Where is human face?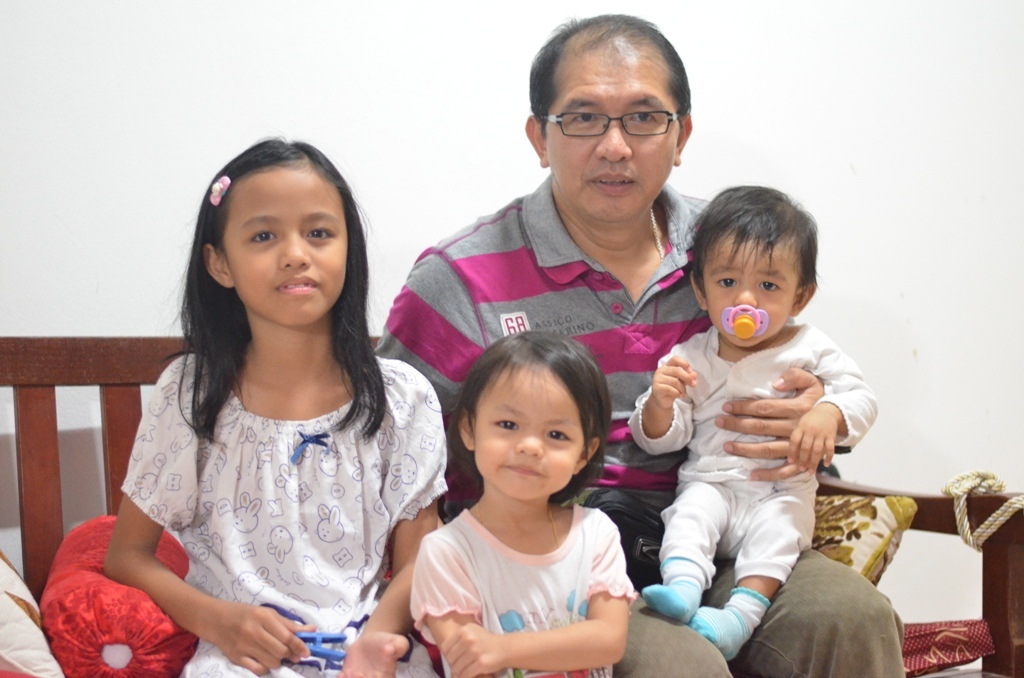
BBox(473, 370, 584, 500).
